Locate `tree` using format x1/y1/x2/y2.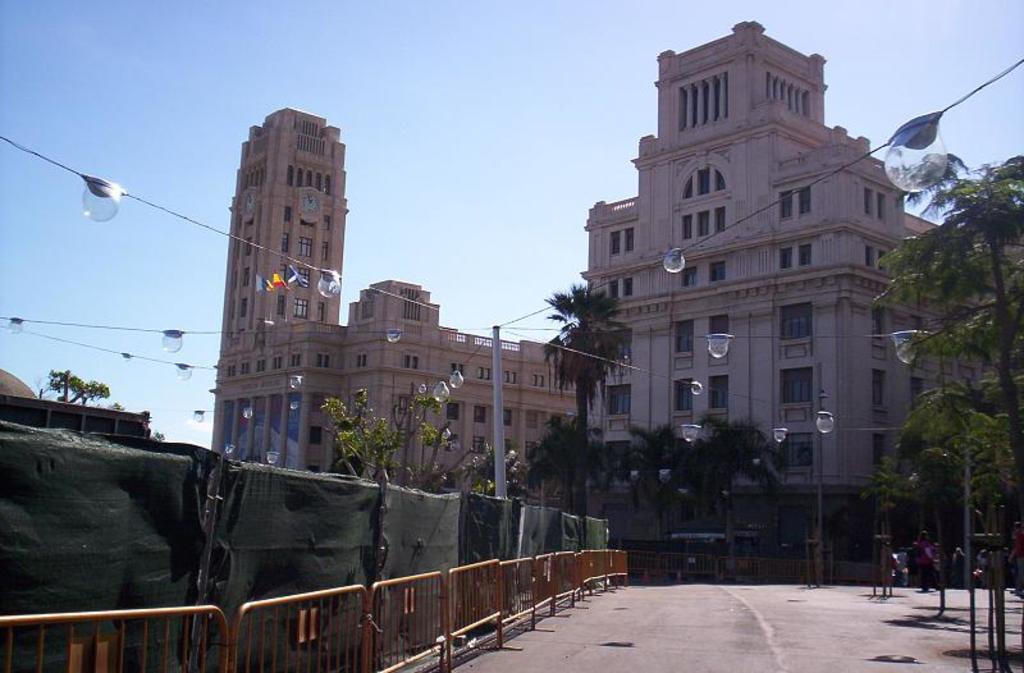
457/438/530/493.
